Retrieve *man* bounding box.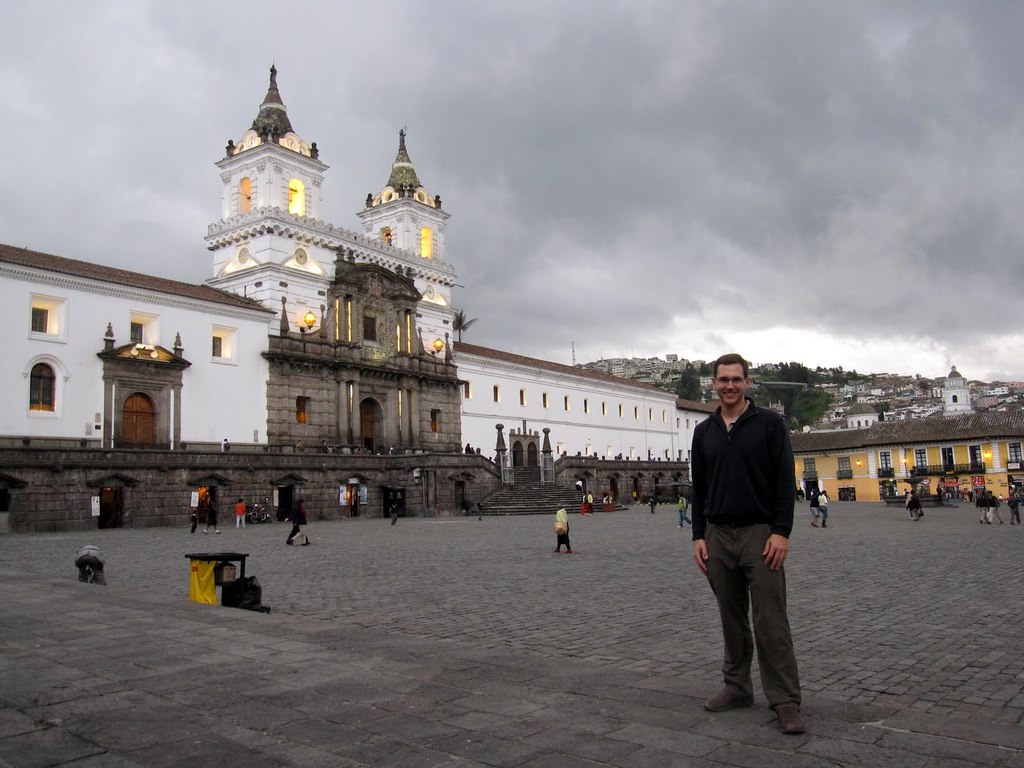
Bounding box: (681,365,814,733).
